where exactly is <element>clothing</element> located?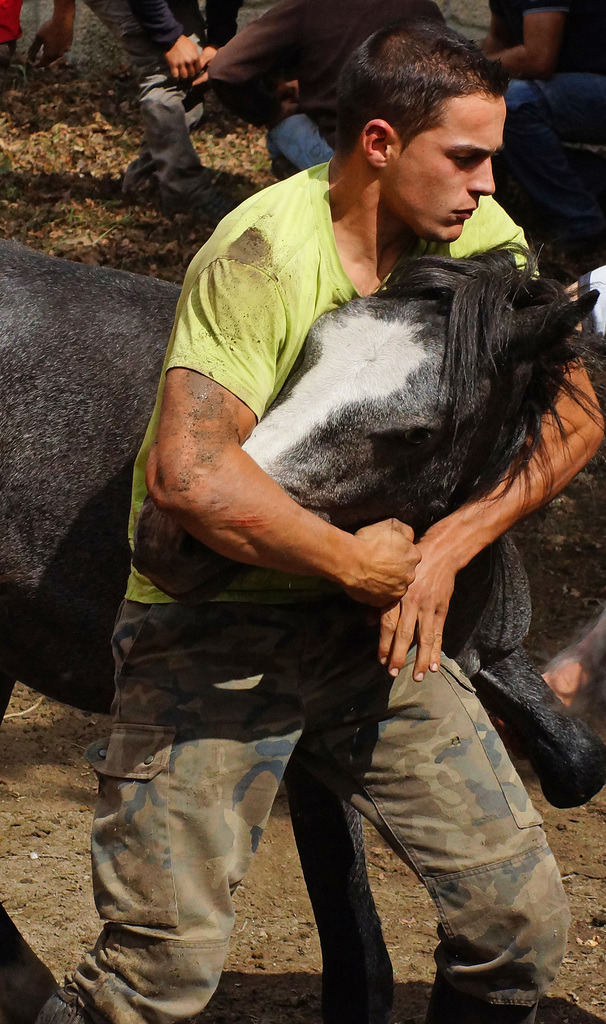
Its bounding box is detection(24, 147, 584, 1023).
